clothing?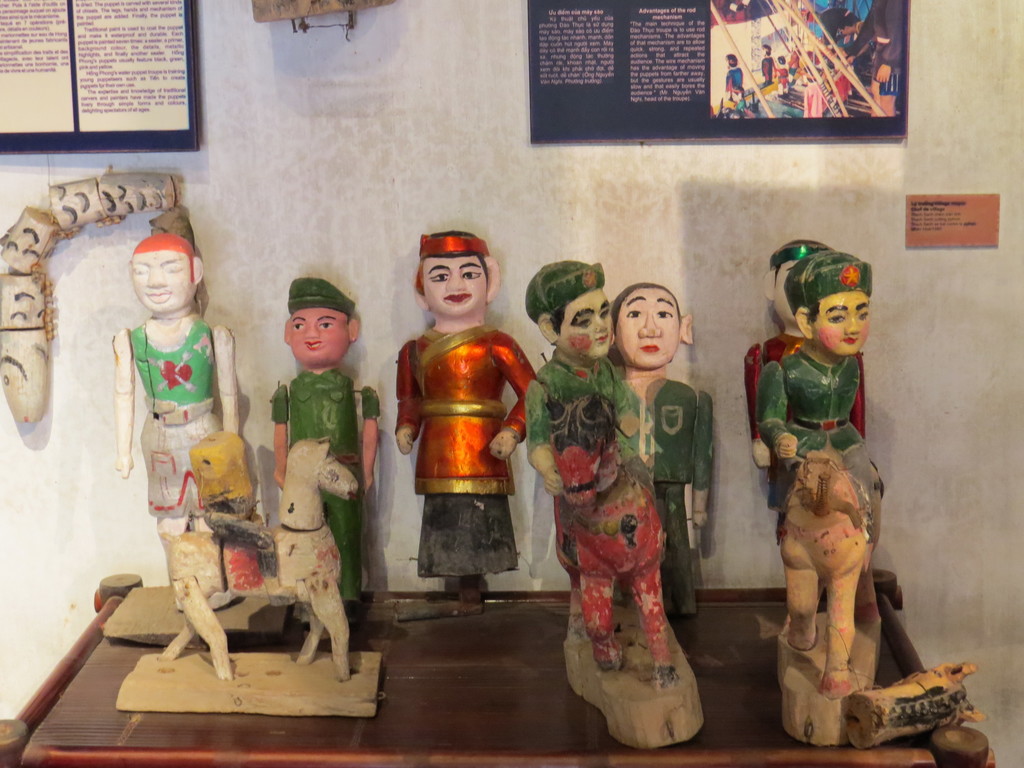
select_region(620, 379, 711, 611)
